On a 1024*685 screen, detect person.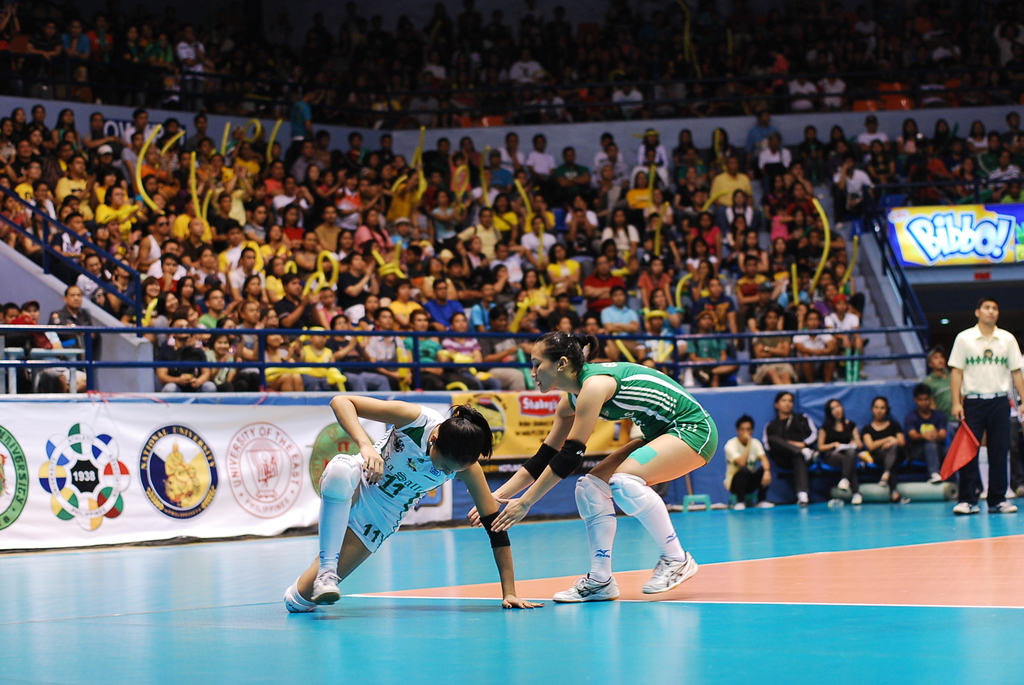
[142,149,168,177].
